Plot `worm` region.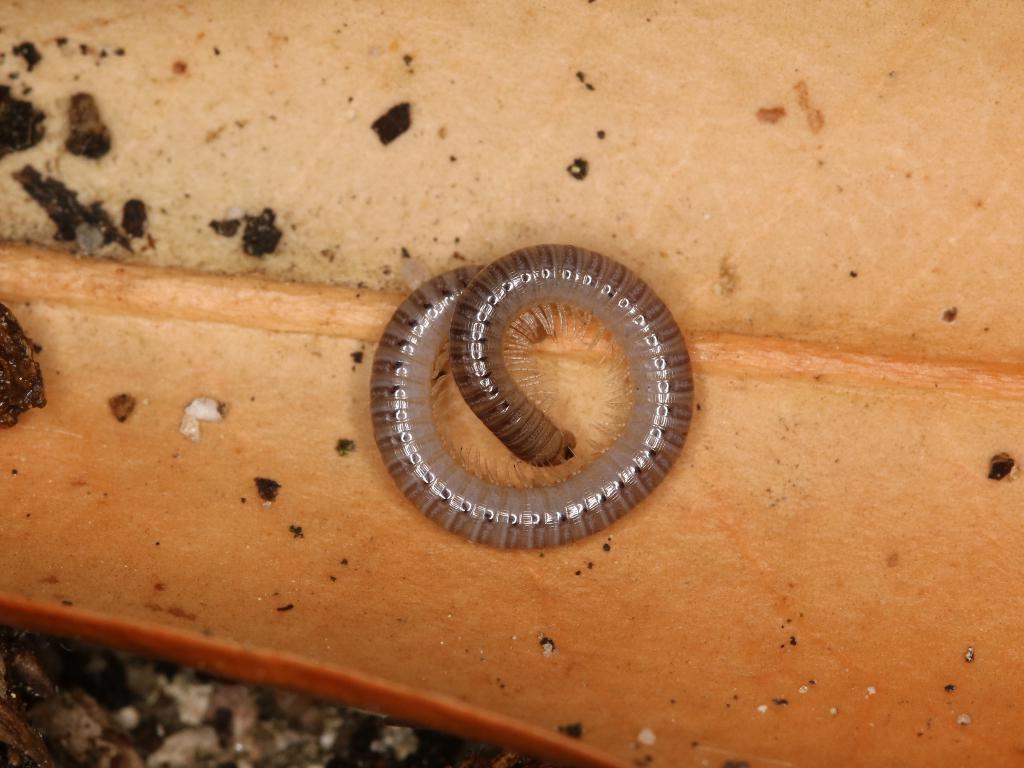
Plotted at rect(367, 239, 701, 556).
